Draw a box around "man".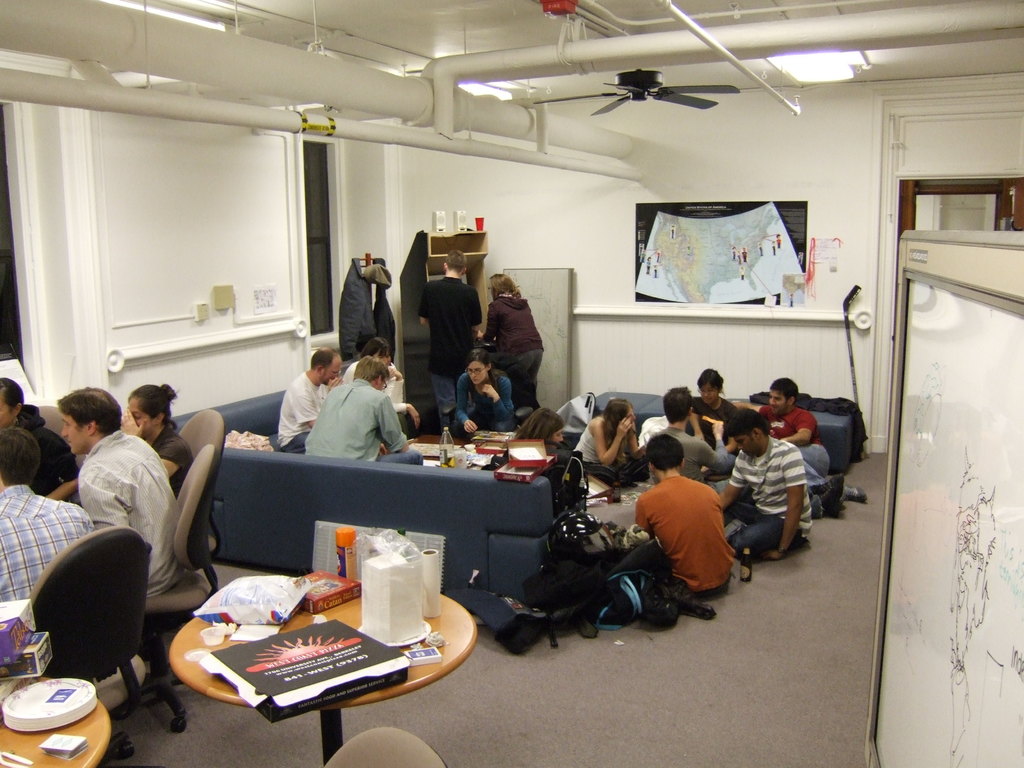
(left=306, top=363, right=422, bottom=463).
